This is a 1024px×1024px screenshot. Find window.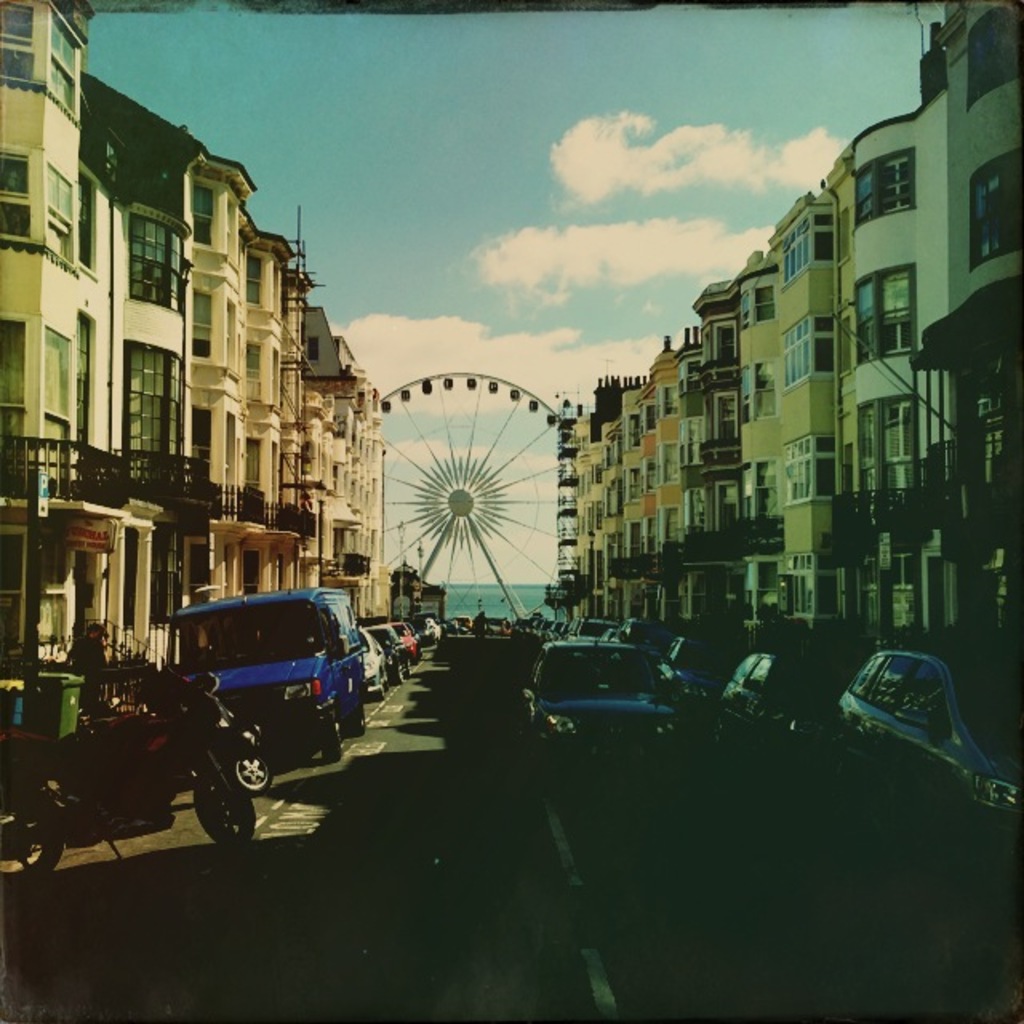
Bounding box: {"left": 690, "top": 490, "right": 699, "bottom": 530}.
